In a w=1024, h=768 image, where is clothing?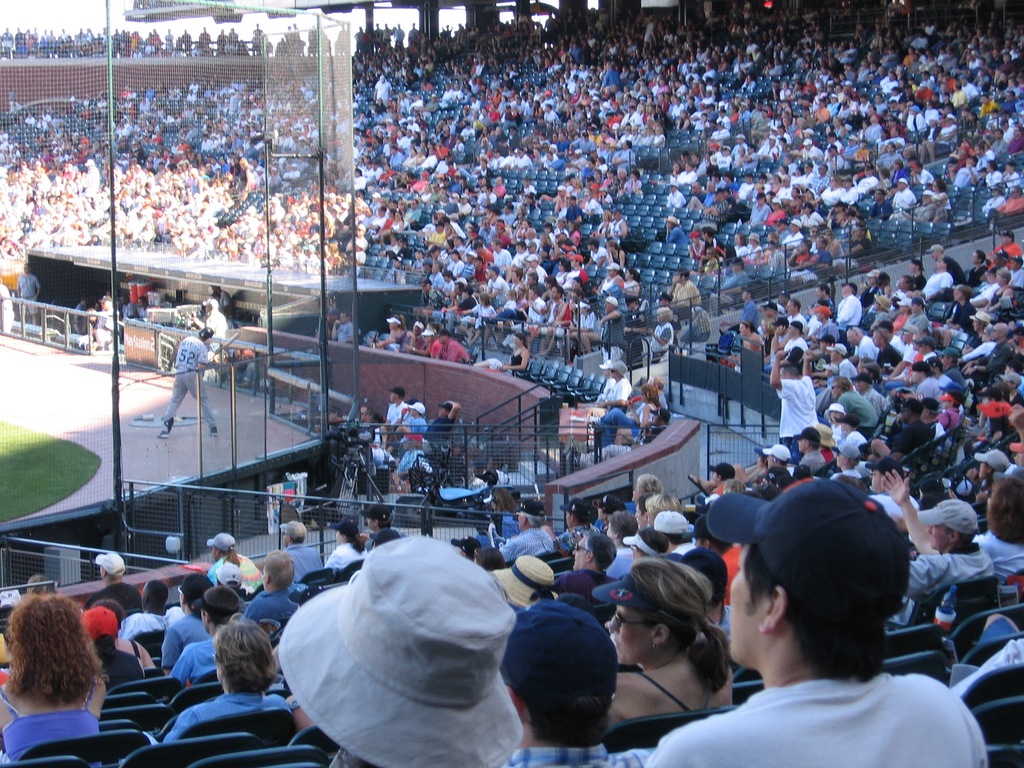
box=[673, 276, 701, 315].
